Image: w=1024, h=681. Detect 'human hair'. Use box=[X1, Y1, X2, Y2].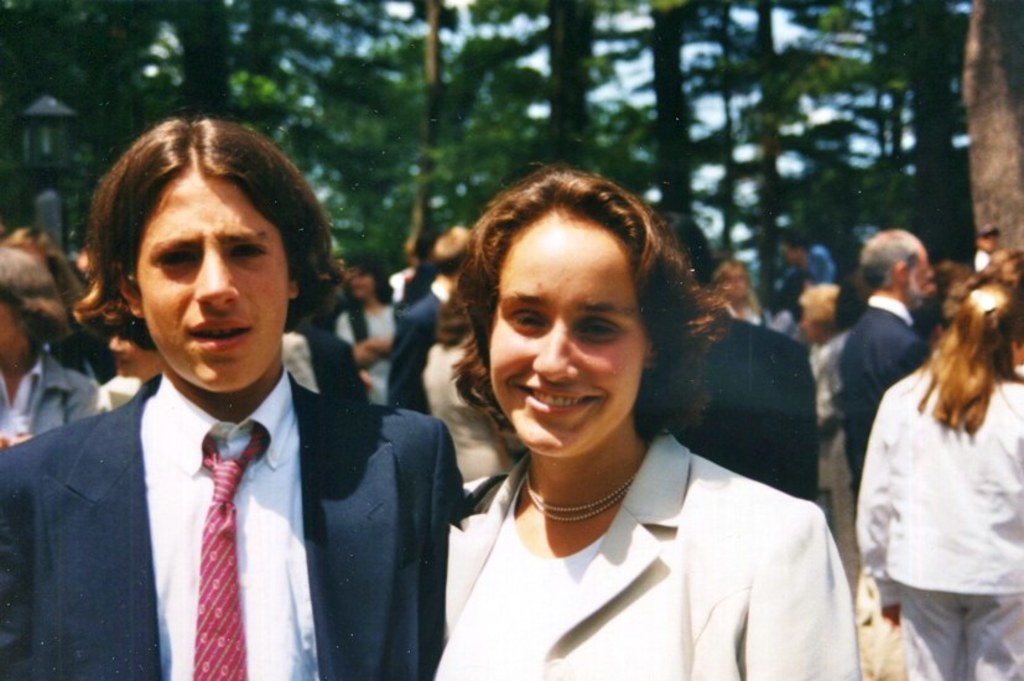
box=[67, 116, 331, 322].
